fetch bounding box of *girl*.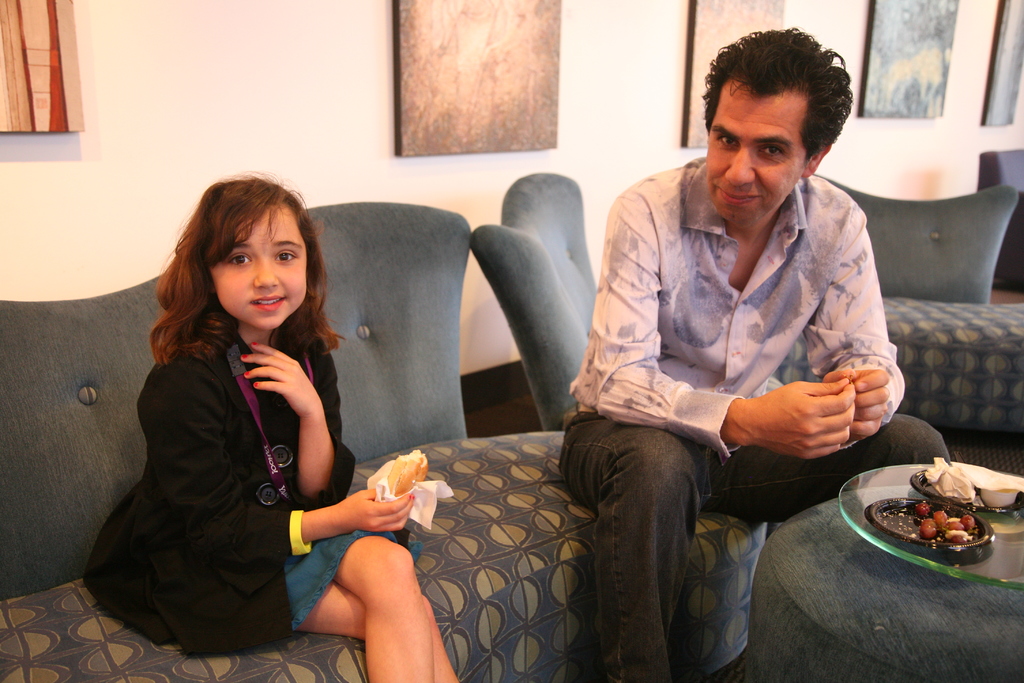
Bbox: (left=83, top=168, right=458, bottom=682).
